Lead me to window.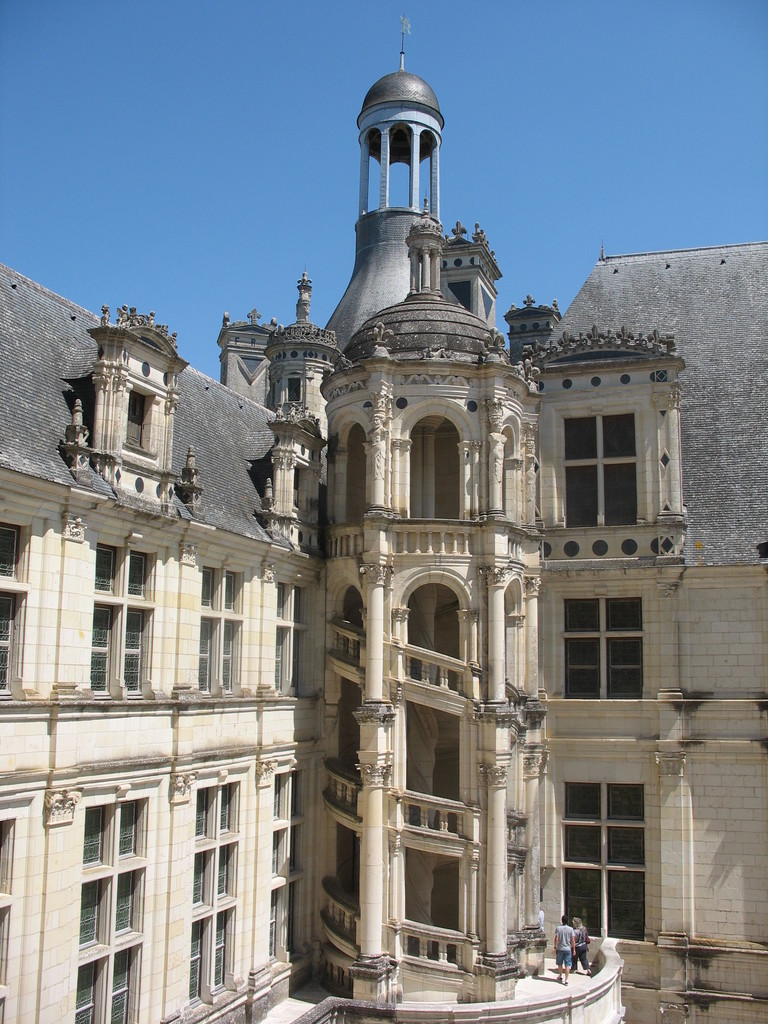
Lead to region(559, 402, 649, 529).
